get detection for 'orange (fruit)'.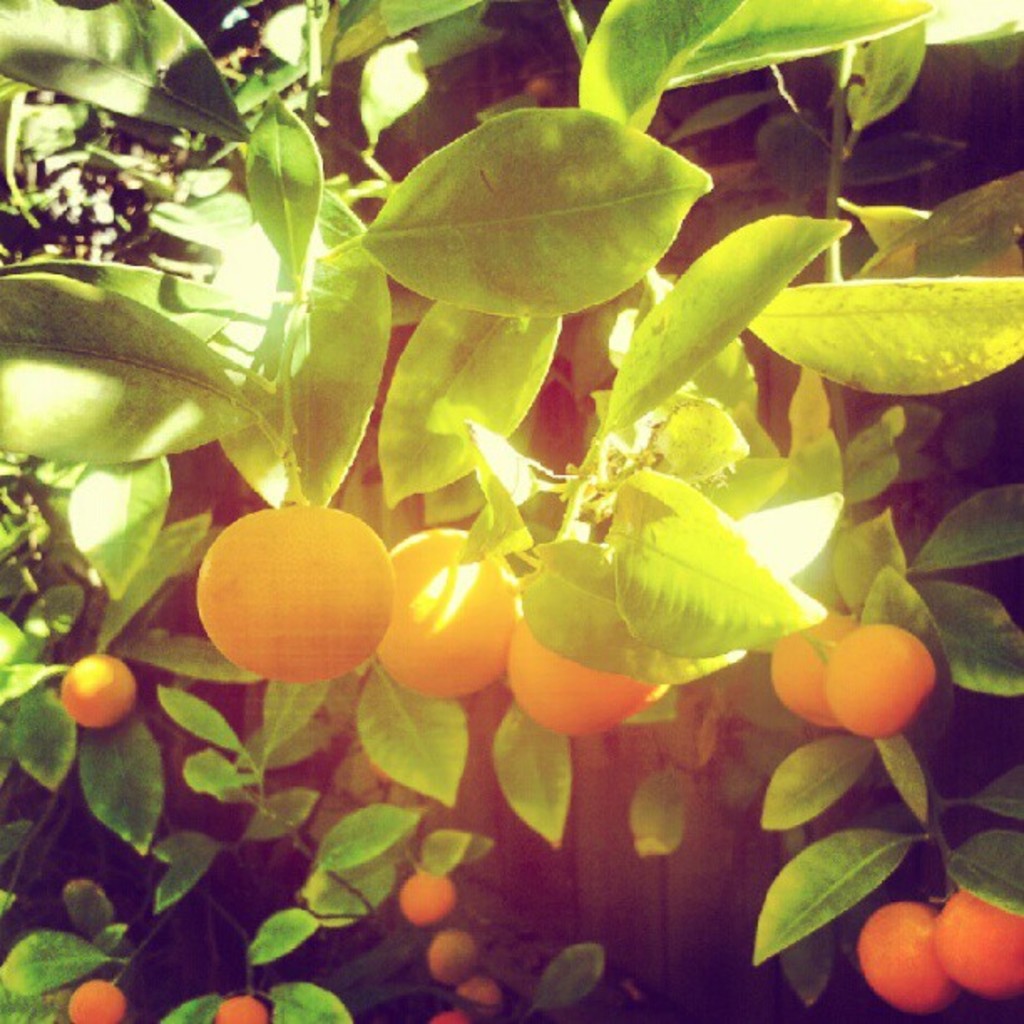
Detection: 937:885:1022:1004.
